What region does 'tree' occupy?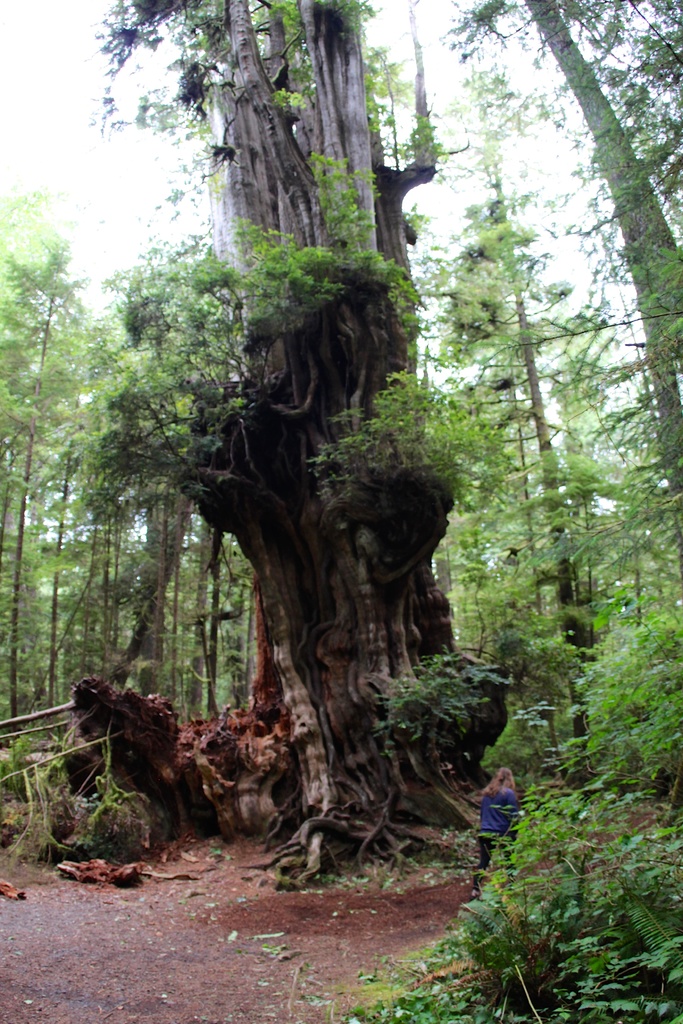
BBox(427, 147, 632, 762).
